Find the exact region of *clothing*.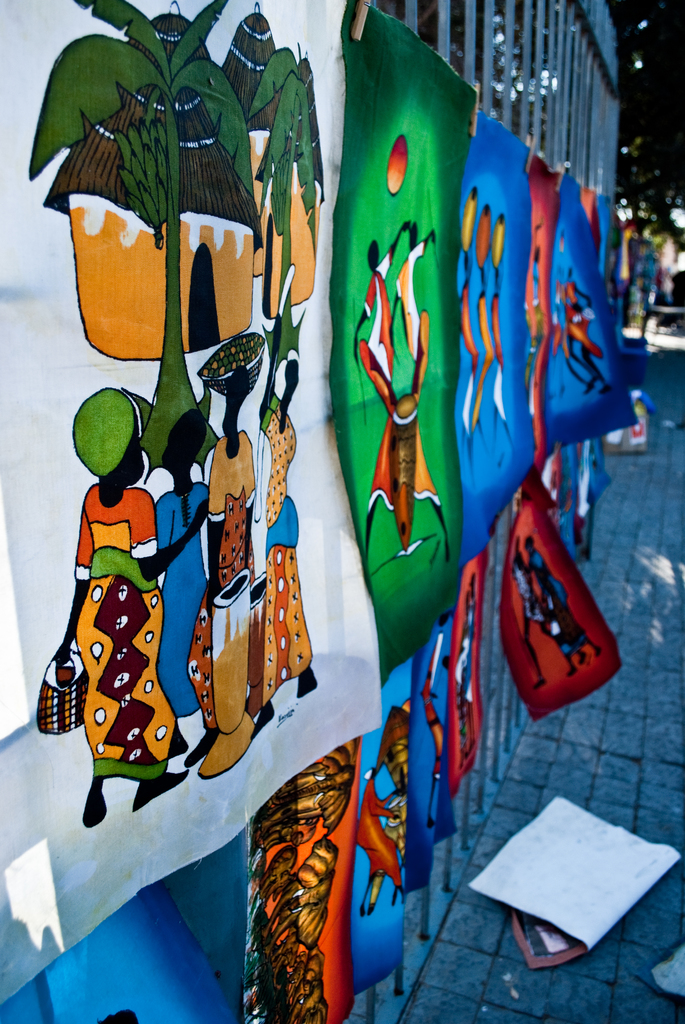
Exact region: [186,428,258,727].
